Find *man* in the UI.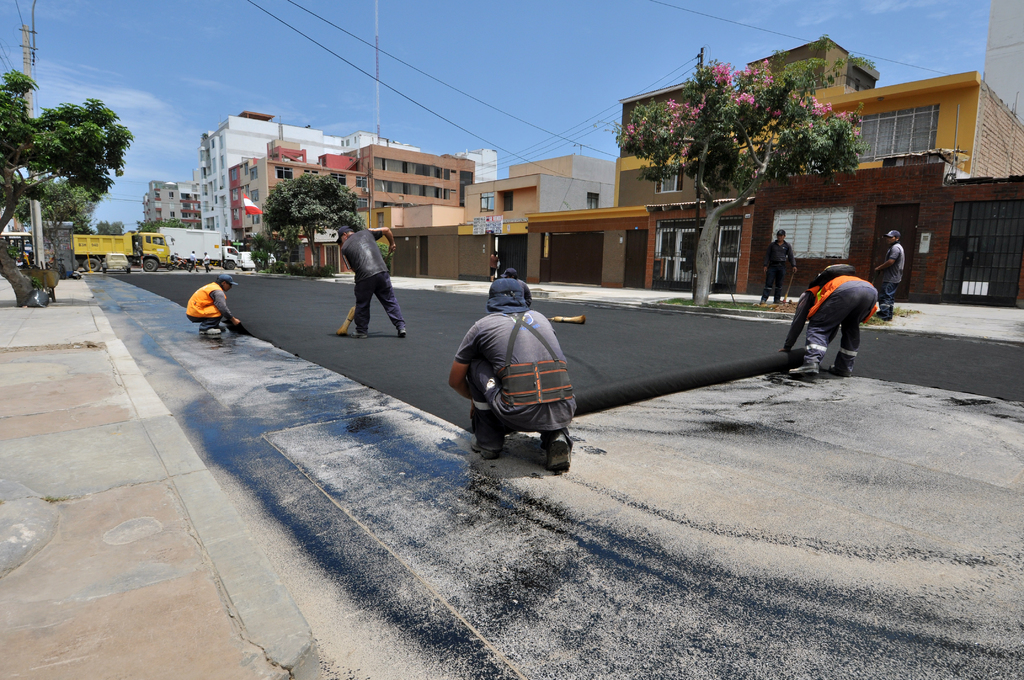
UI element at box=[202, 248, 221, 277].
